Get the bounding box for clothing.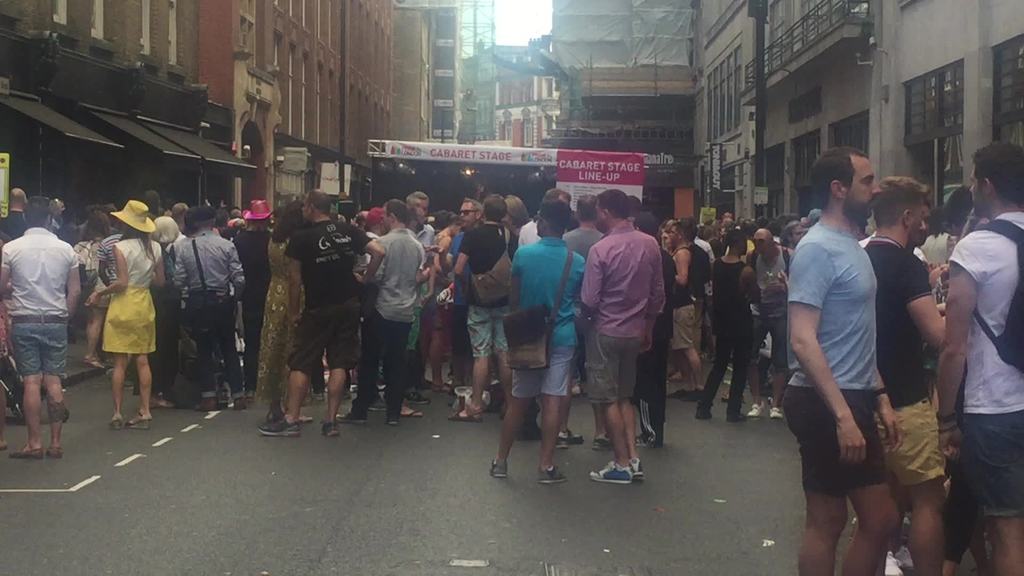
bbox(0, 226, 84, 316).
